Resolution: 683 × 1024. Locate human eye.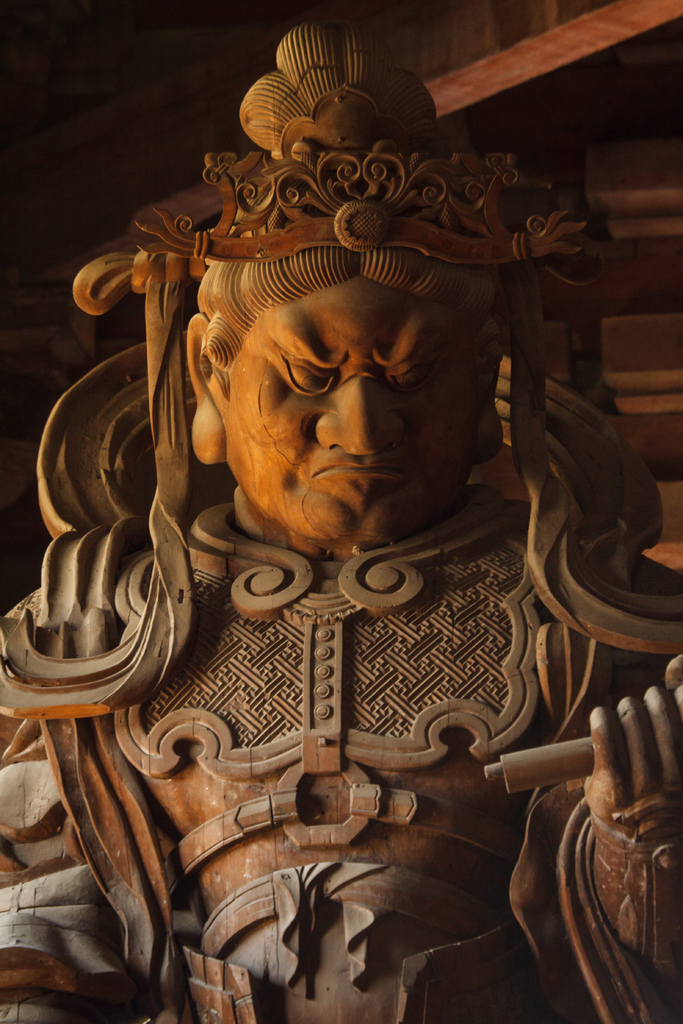
{"x1": 283, "y1": 353, "x2": 340, "y2": 398}.
